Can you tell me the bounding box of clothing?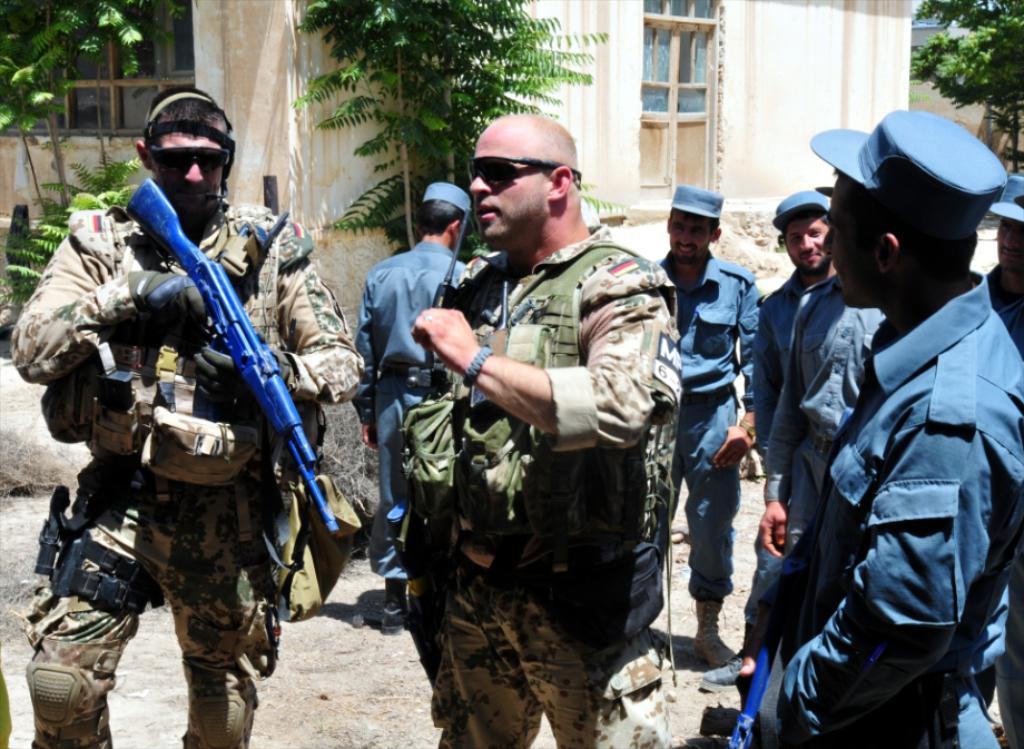
left=983, top=266, right=1022, bottom=343.
